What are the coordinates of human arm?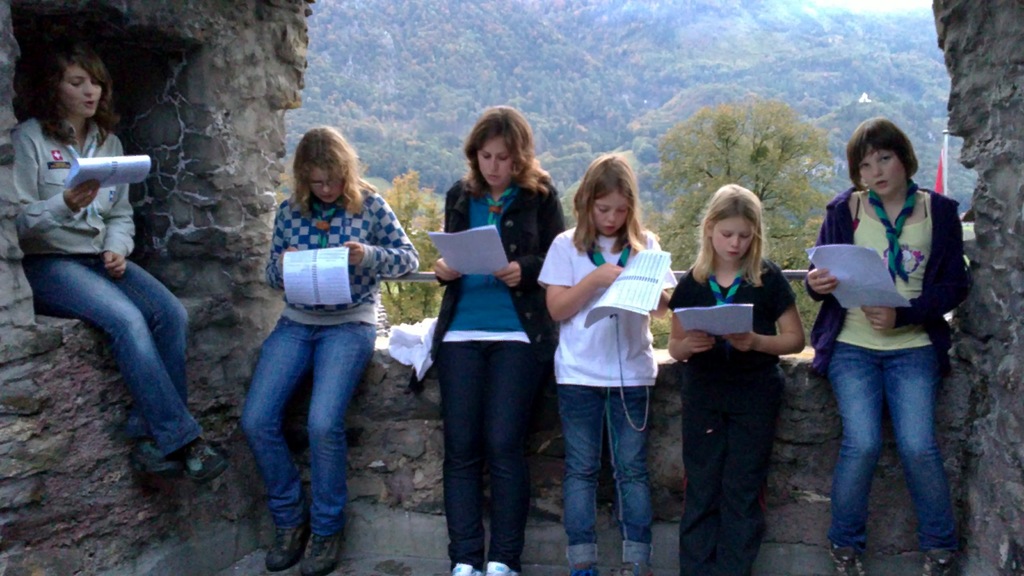
(97, 141, 141, 284).
